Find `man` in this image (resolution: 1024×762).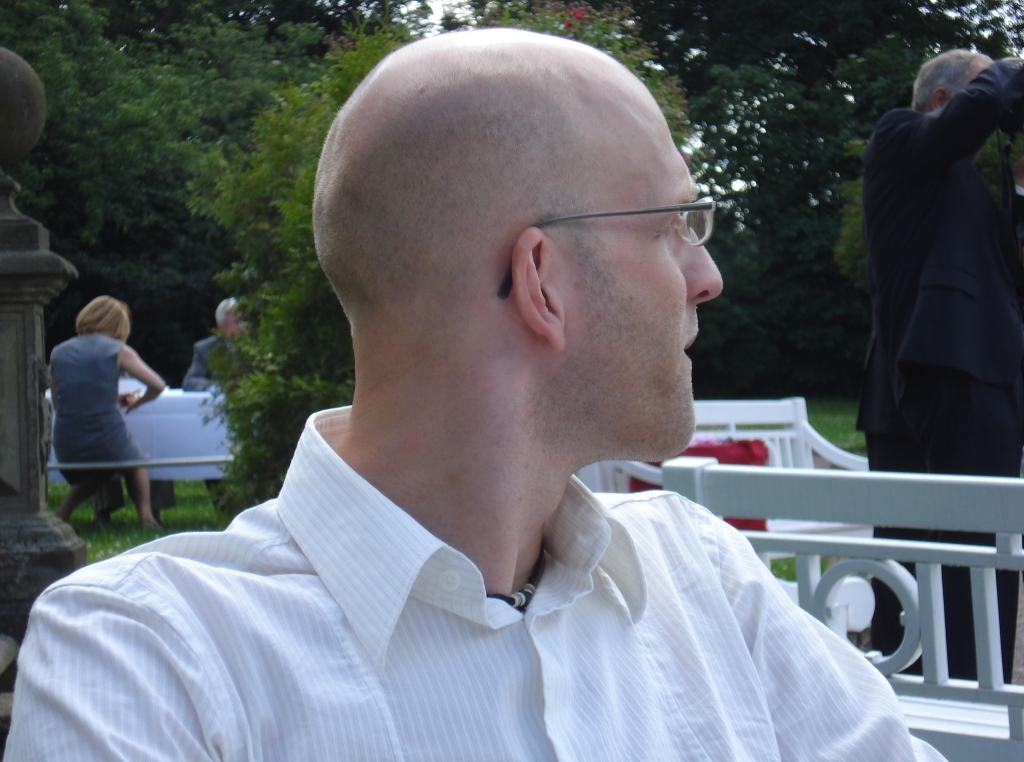
[left=855, top=47, right=1023, bottom=685].
